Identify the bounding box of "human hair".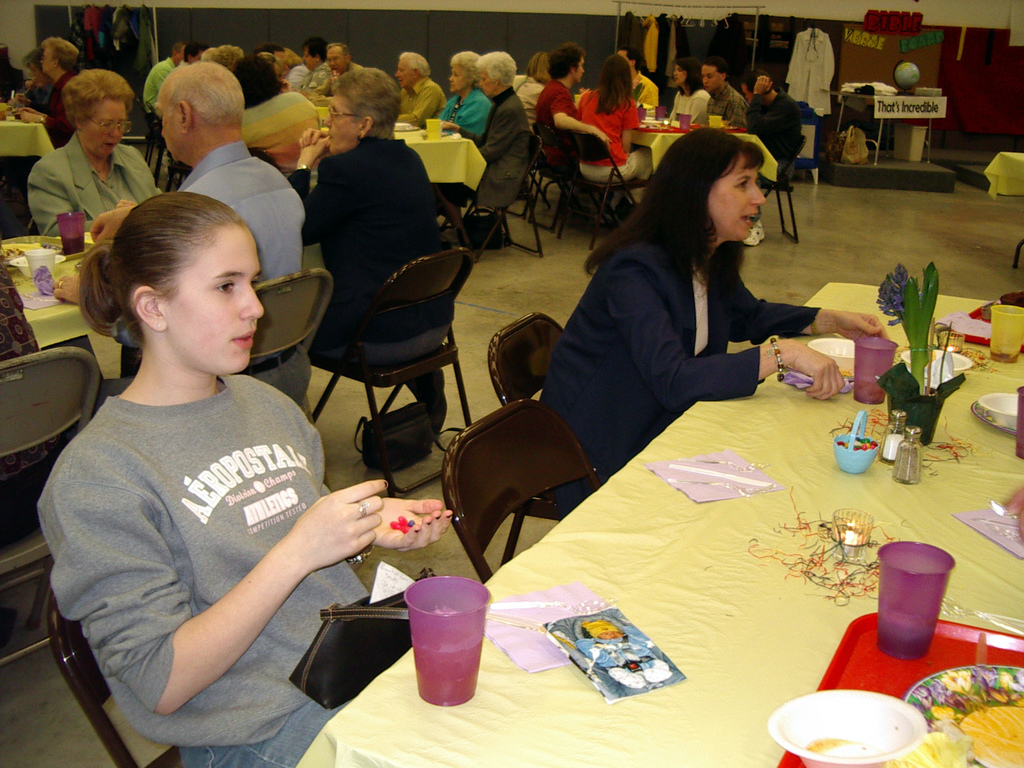
(left=477, top=47, right=522, bottom=86).
